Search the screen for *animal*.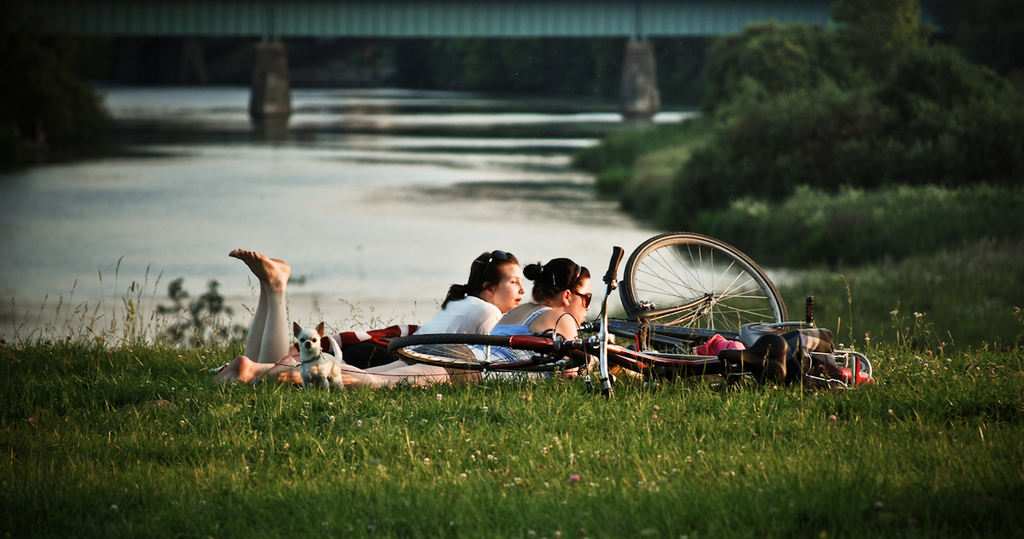
Found at BBox(291, 317, 344, 389).
